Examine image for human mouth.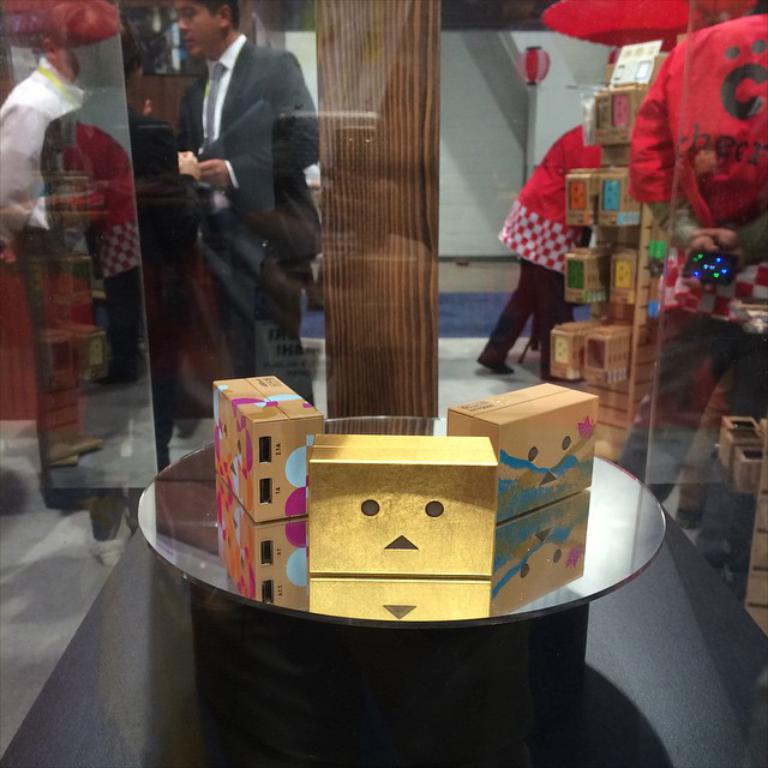
Examination result: 176/32/192/46.
